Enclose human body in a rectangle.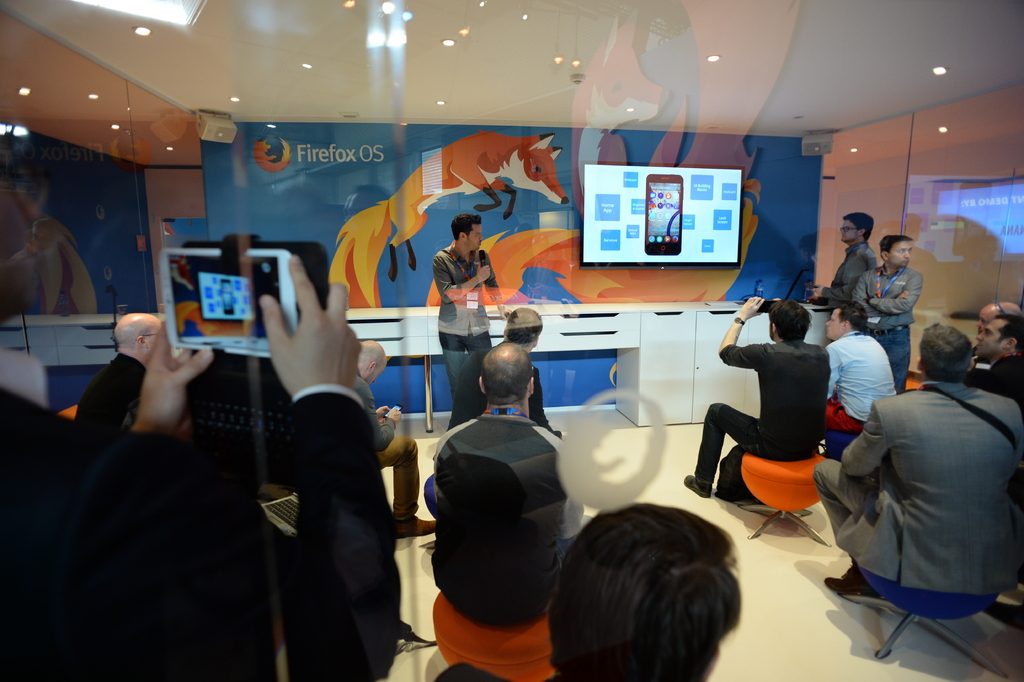
box(428, 212, 512, 430).
